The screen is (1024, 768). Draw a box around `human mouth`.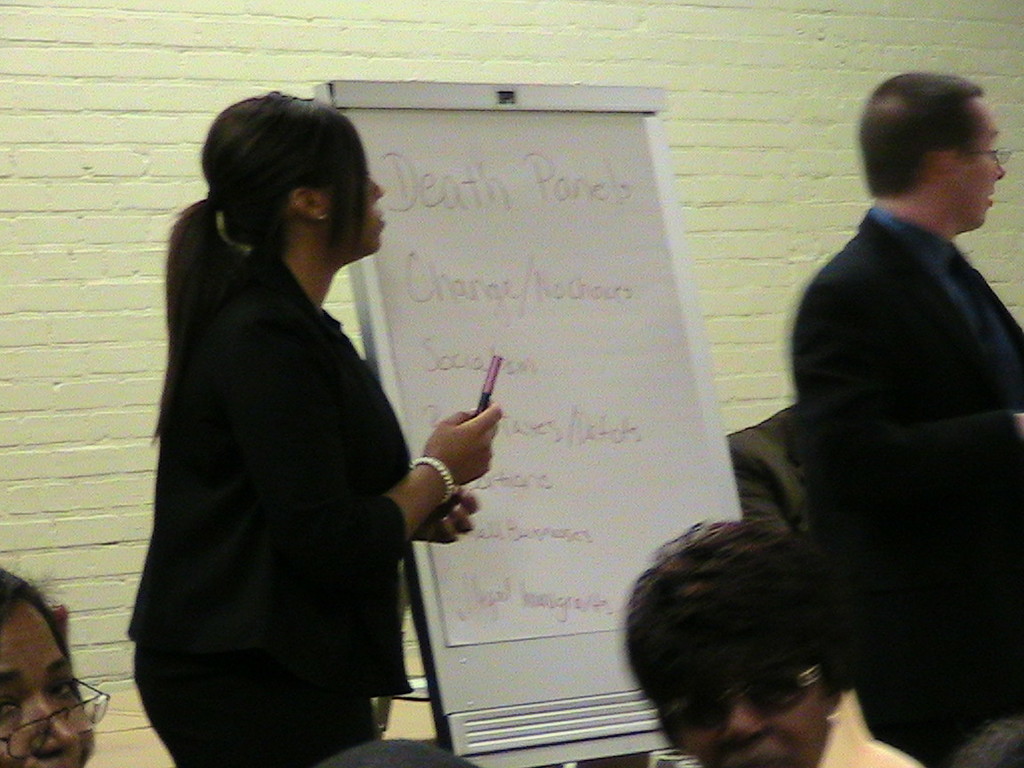
376/212/386/224.
